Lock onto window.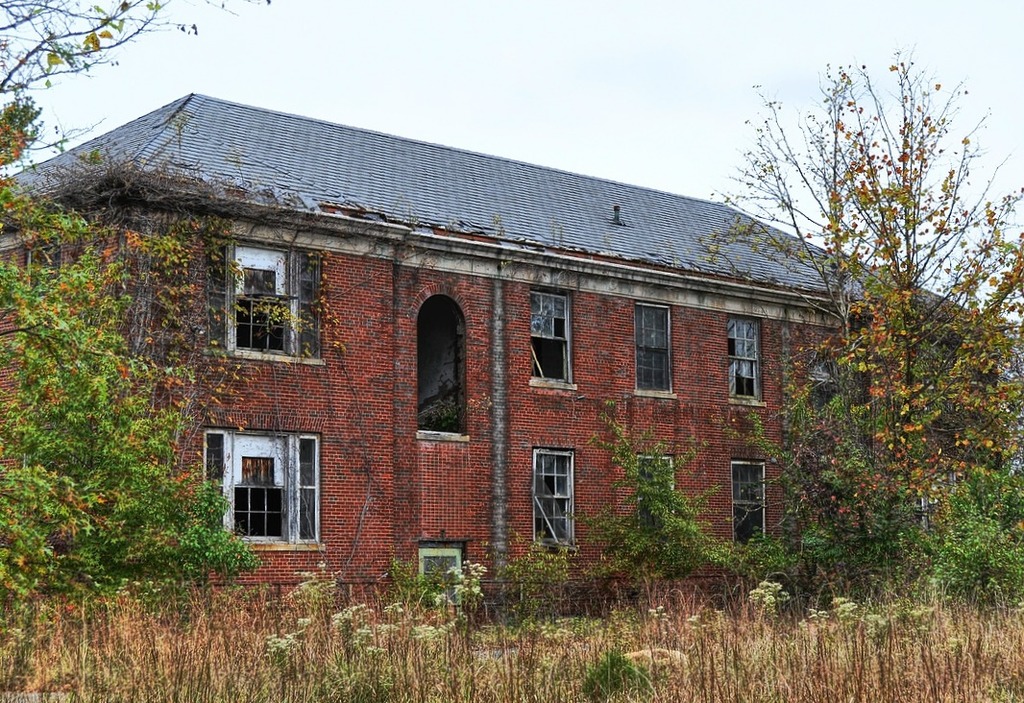
Locked: box=[640, 452, 676, 543].
